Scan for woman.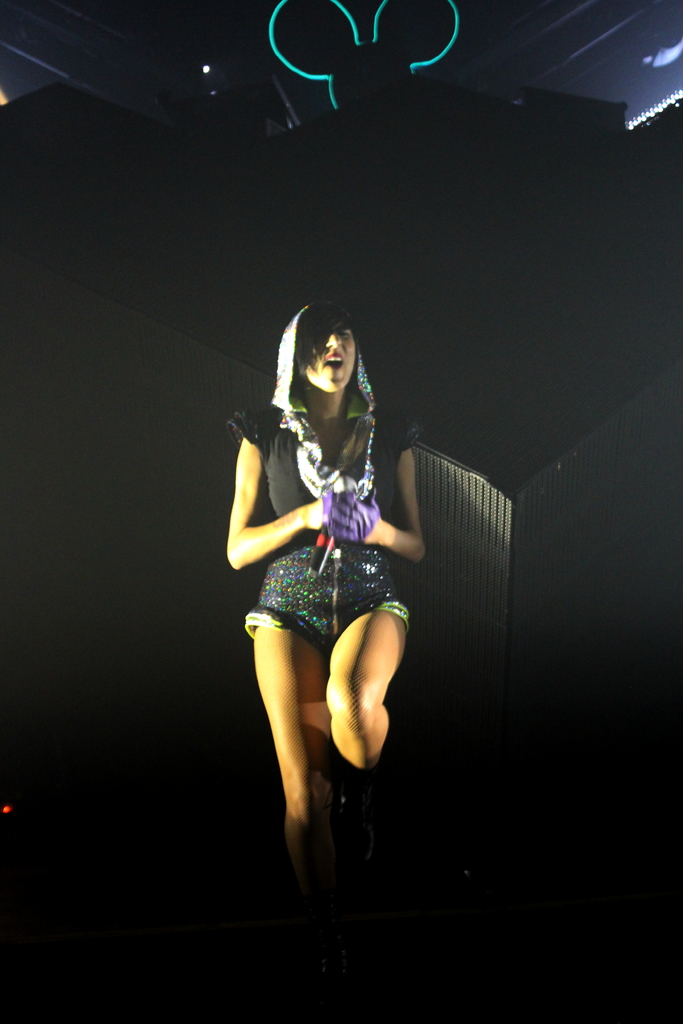
Scan result: crop(215, 300, 441, 871).
